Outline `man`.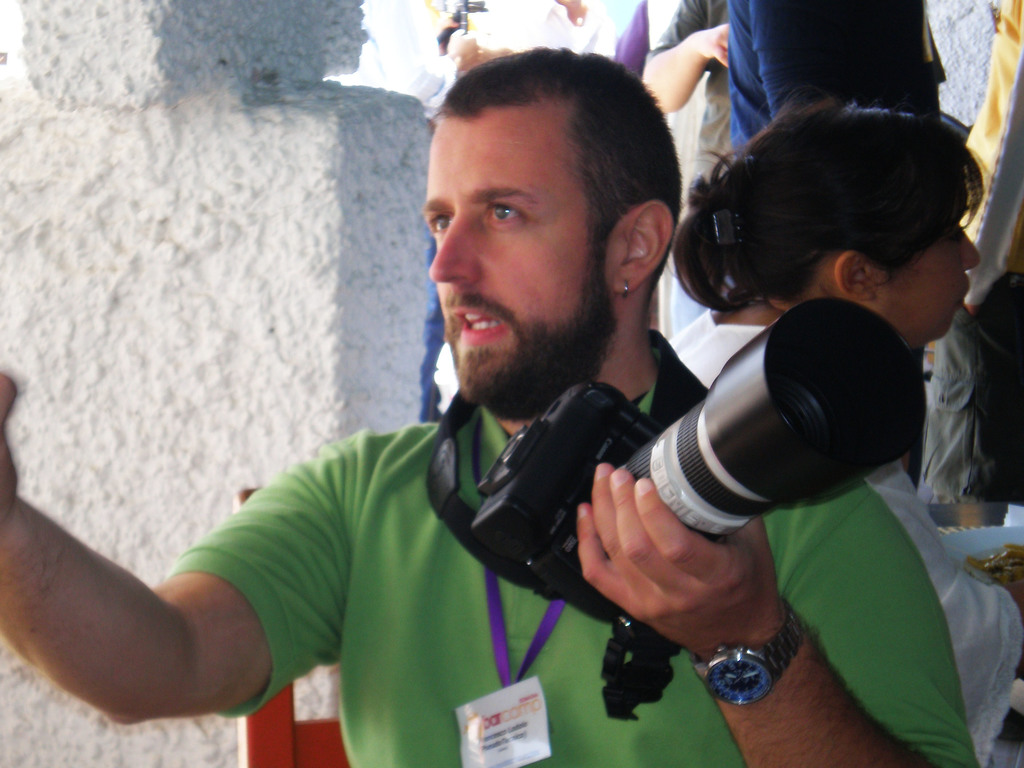
Outline: {"left": 643, "top": 0, "right": 742, "bottom": 331}.
